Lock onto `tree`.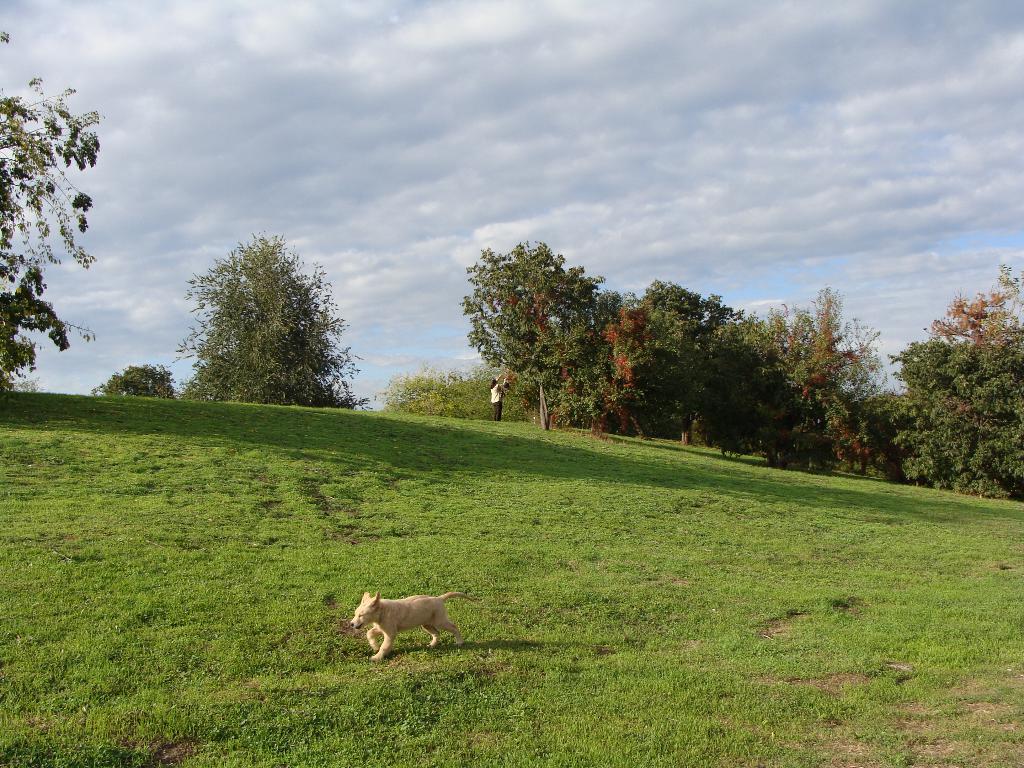
Locked: rect(0, 26, 99, 395).
